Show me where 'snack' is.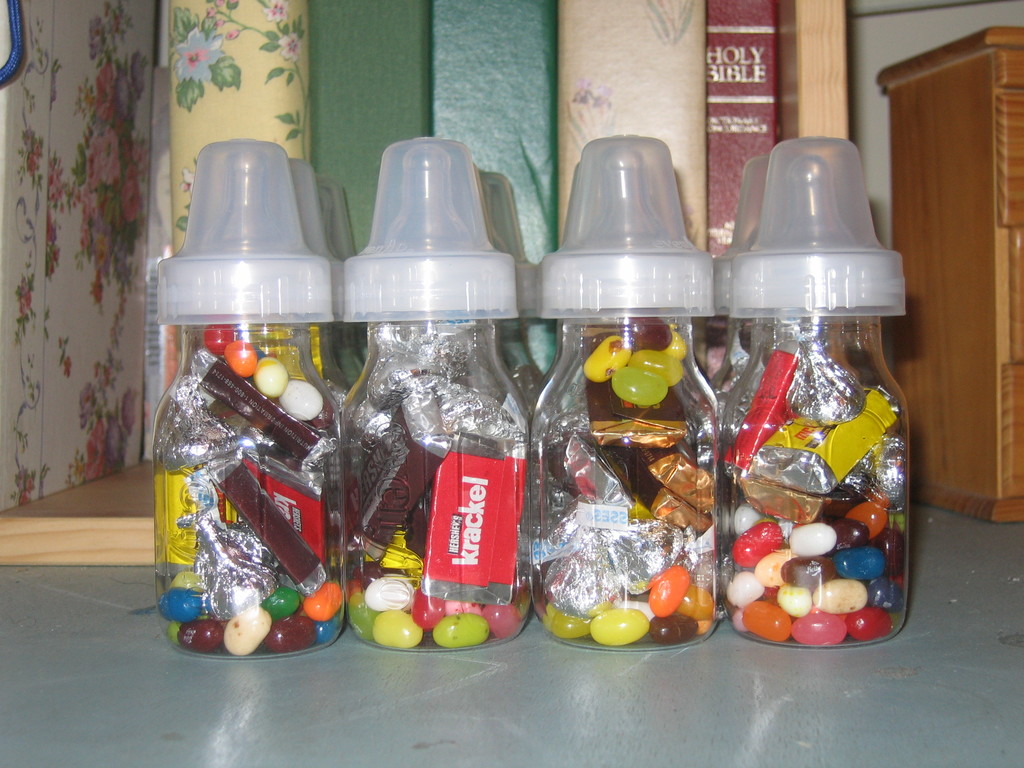
'snack' is at <region>330, 309, 526, 643</region>.
